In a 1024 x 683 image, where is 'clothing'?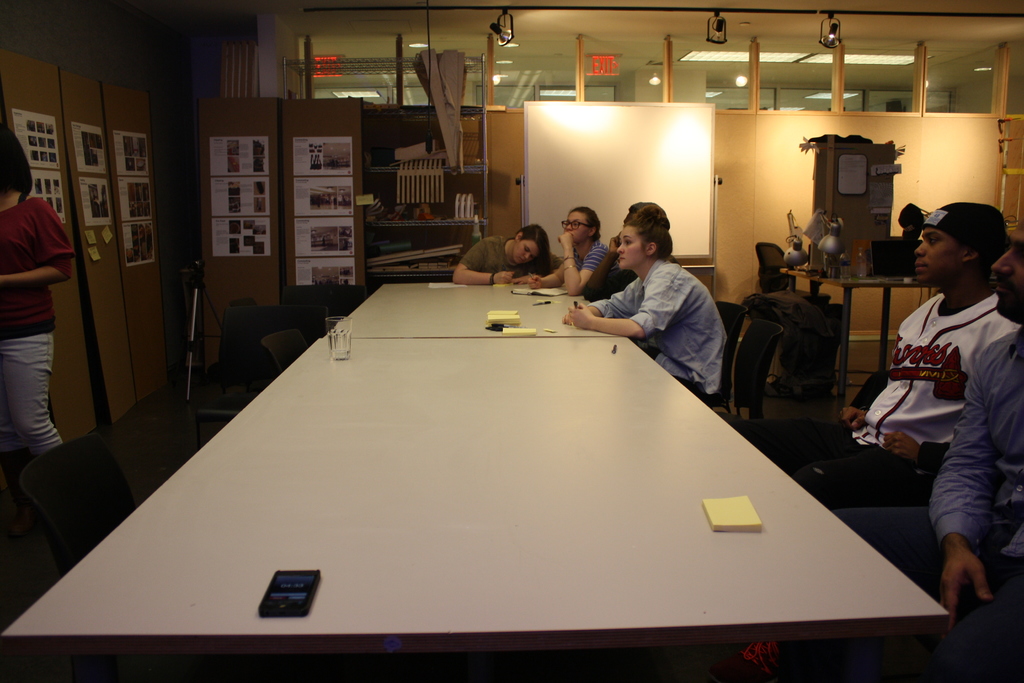
<region>573, 239, 622, 272</region>.
